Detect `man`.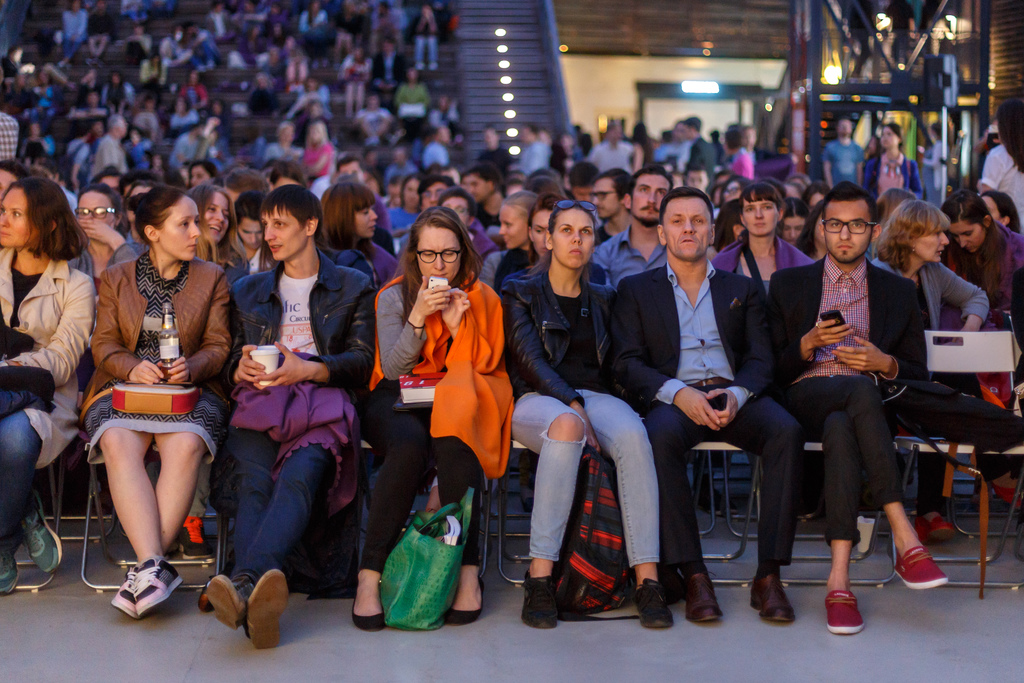
Detected at (616, 186, 806, 625).
